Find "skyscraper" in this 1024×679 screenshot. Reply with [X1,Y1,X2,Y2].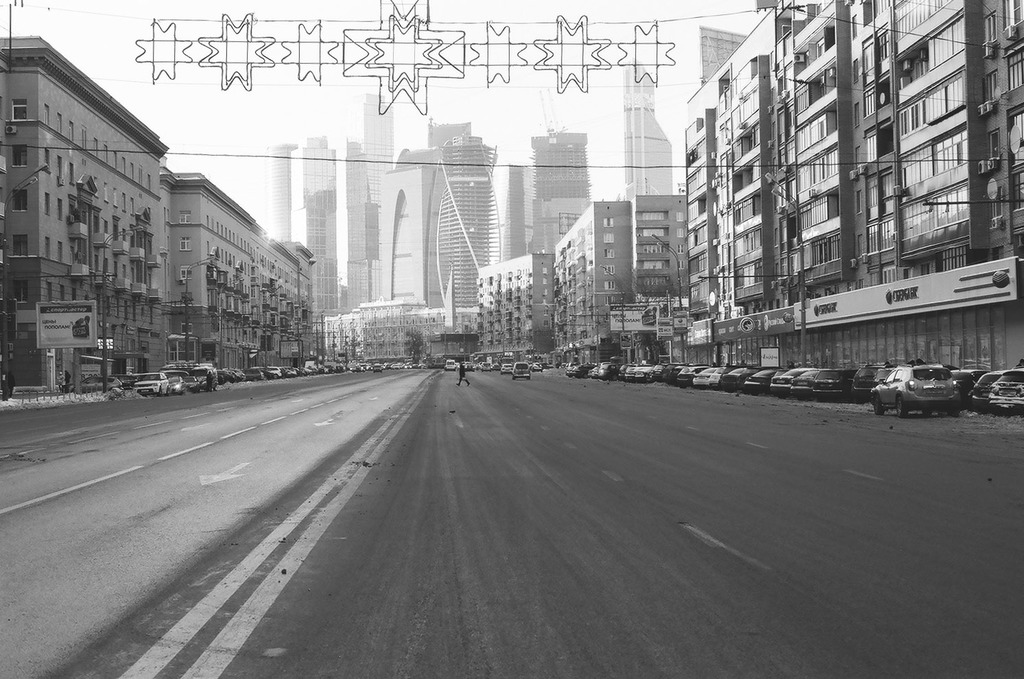
[358,99,407,203].
